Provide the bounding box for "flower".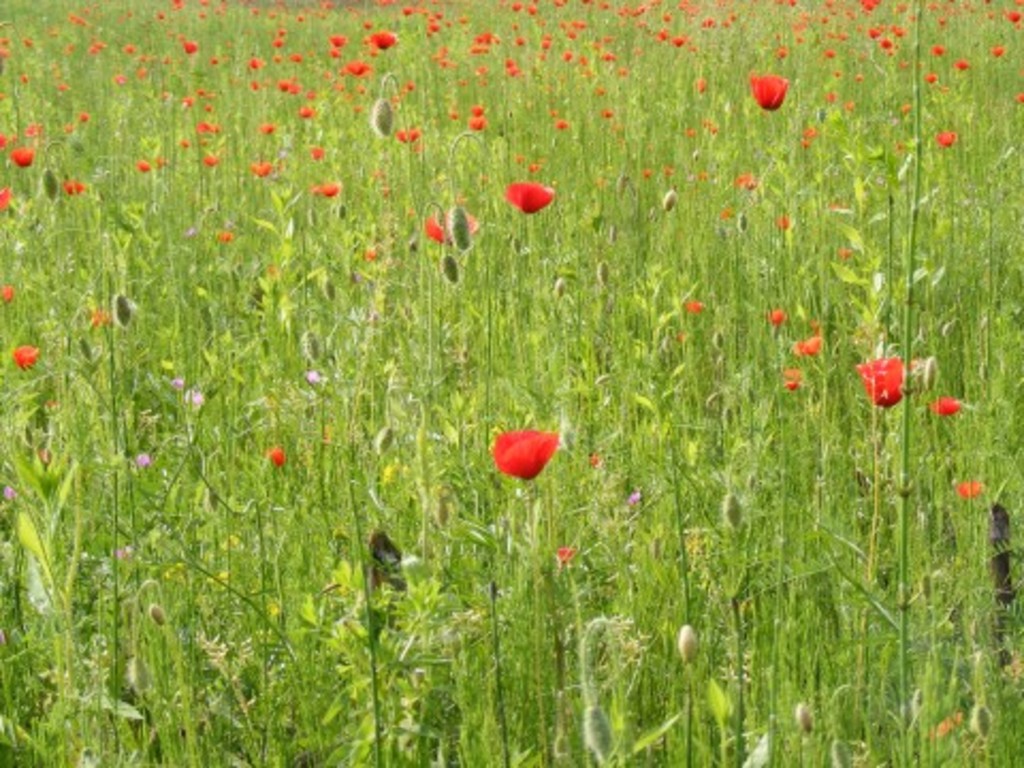
left=305, top=375, right=318, bottom=386.
